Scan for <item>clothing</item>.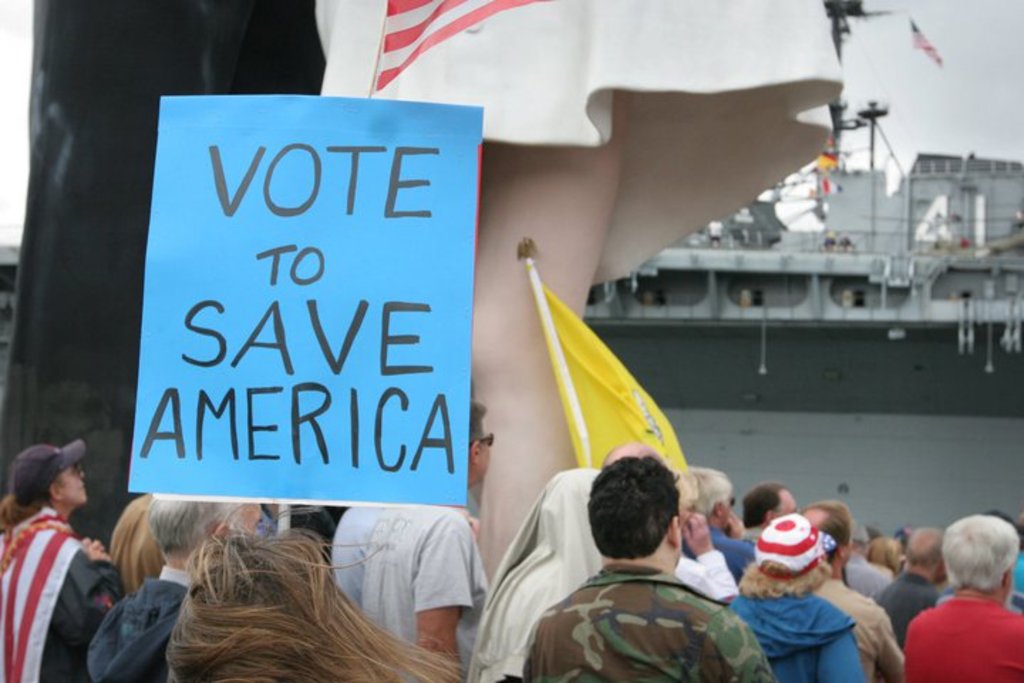
Scan result: (left=734, top=595, right=869, bottom=682).
